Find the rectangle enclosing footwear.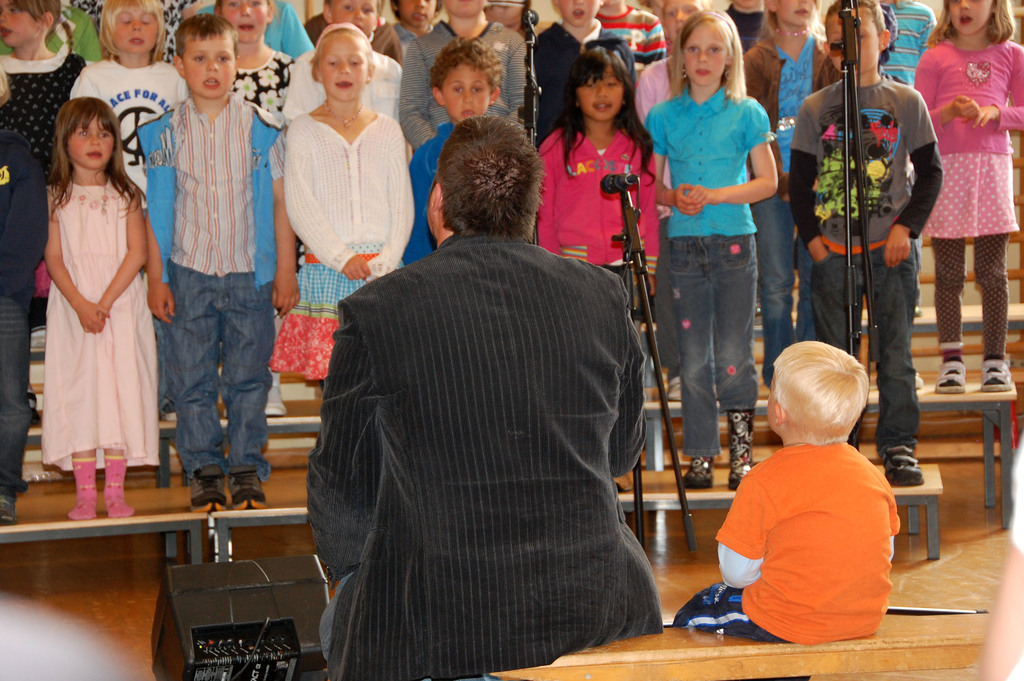
(266,373,289,419).
